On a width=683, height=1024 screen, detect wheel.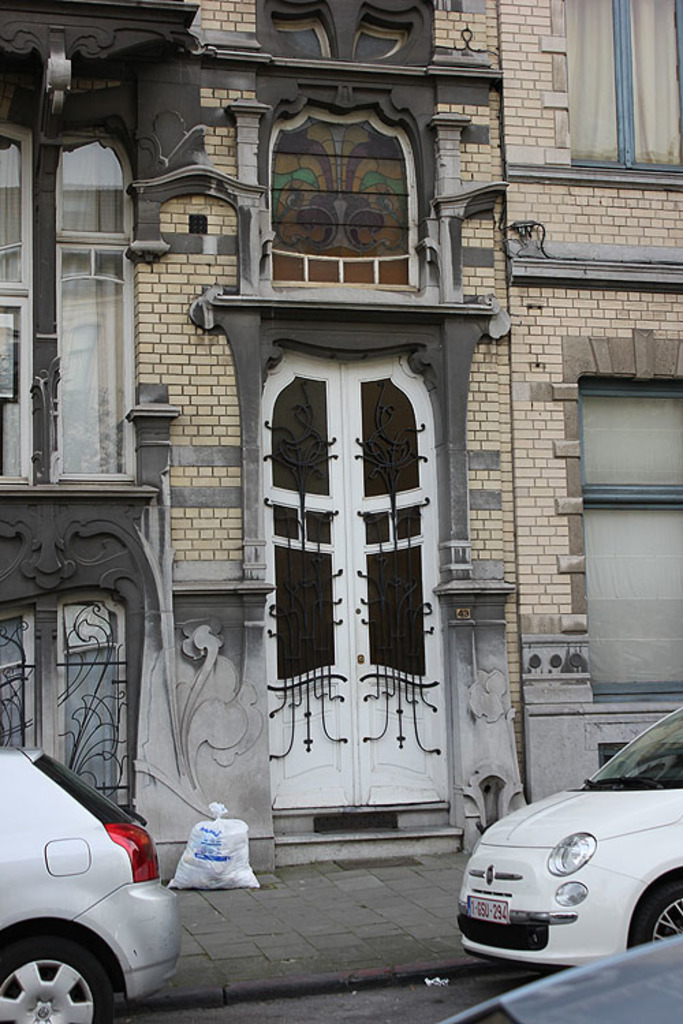
<box>14,938,113,1016</box>.
